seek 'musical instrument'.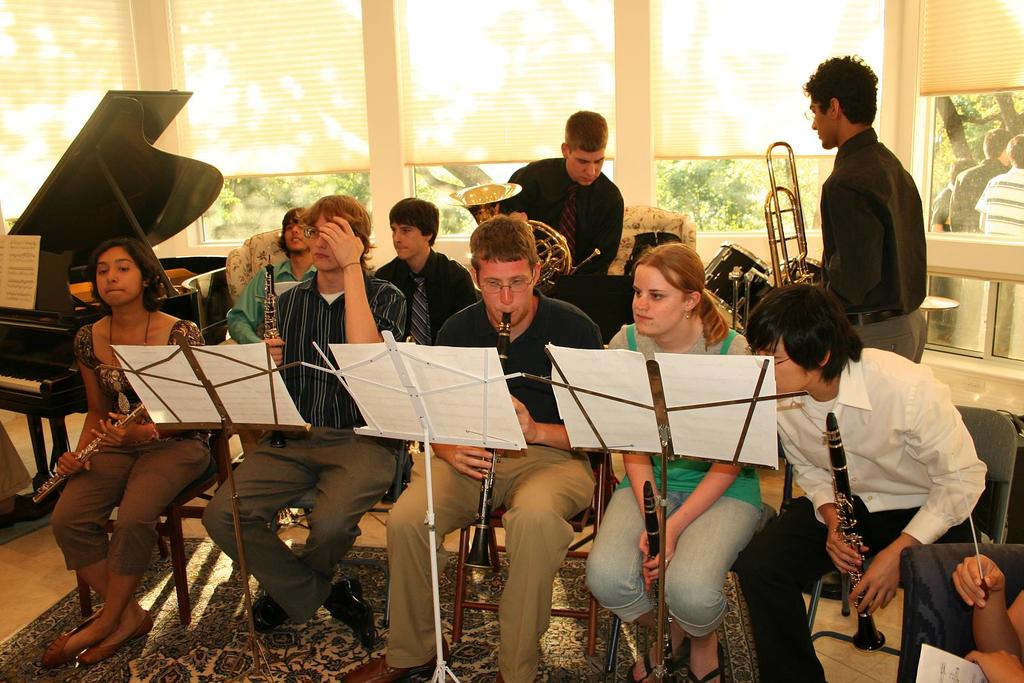
{"x1": 264, "y1": 256, "x2": 285, "y2": 452}.
